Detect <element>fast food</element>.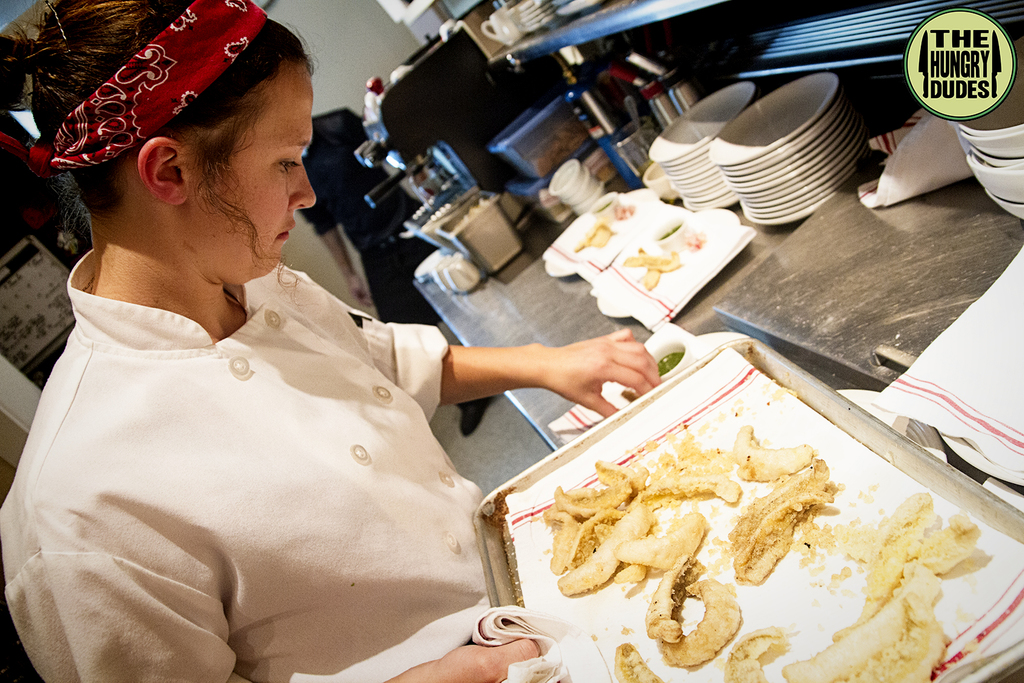
Detected at box=[548, 476, 632, 515].
